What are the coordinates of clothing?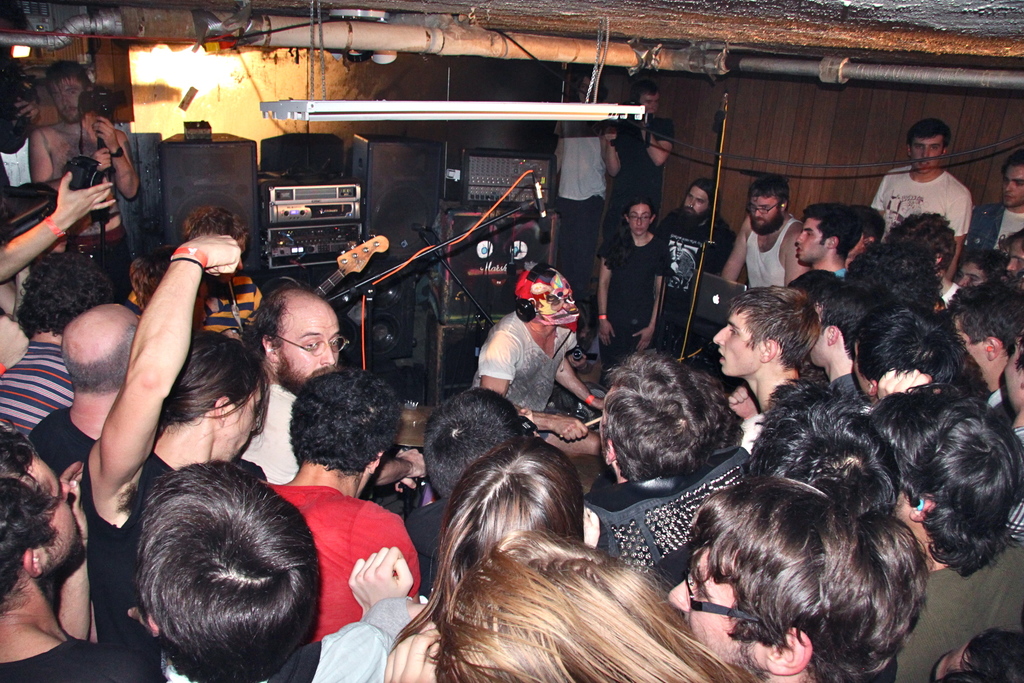
locate(0, 339, 70, 440).
